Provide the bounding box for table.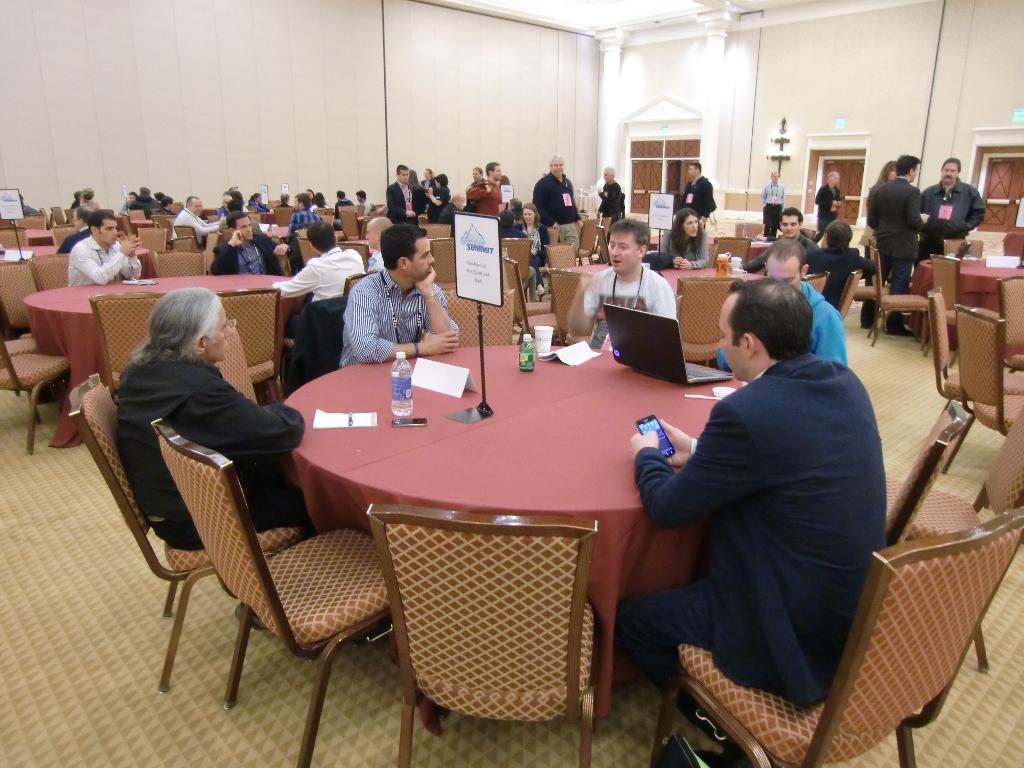
bbox=[281, 313, 749, 760].
